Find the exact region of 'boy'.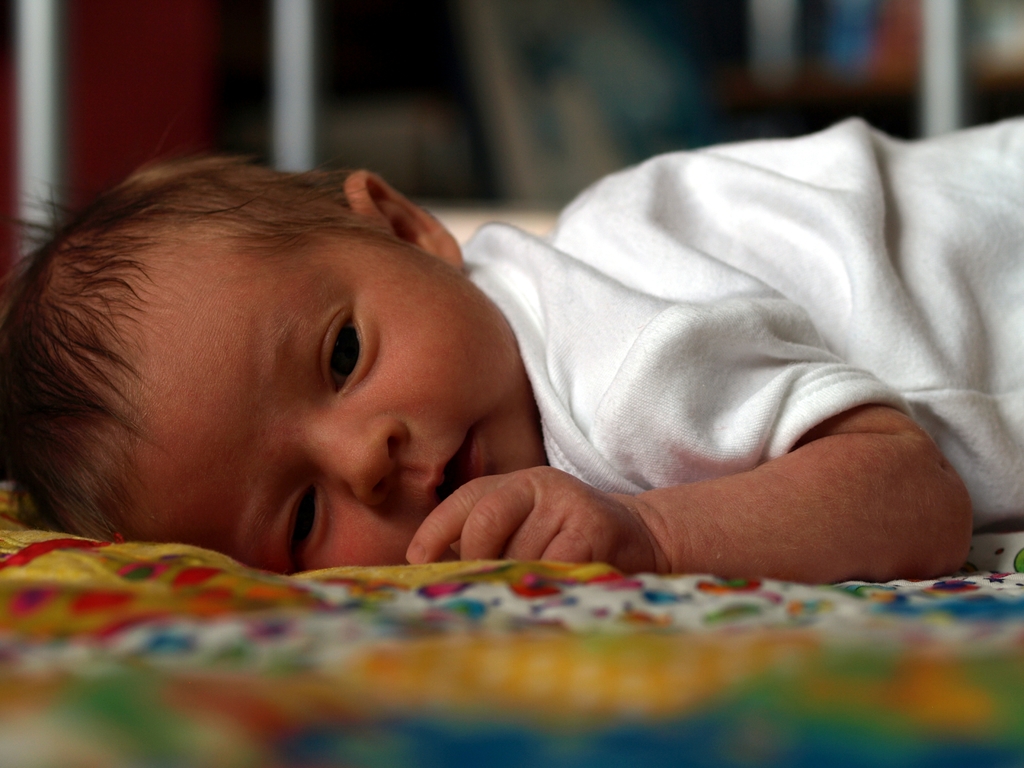
Exact region: bbox=(0, 110, 1023, 575).
